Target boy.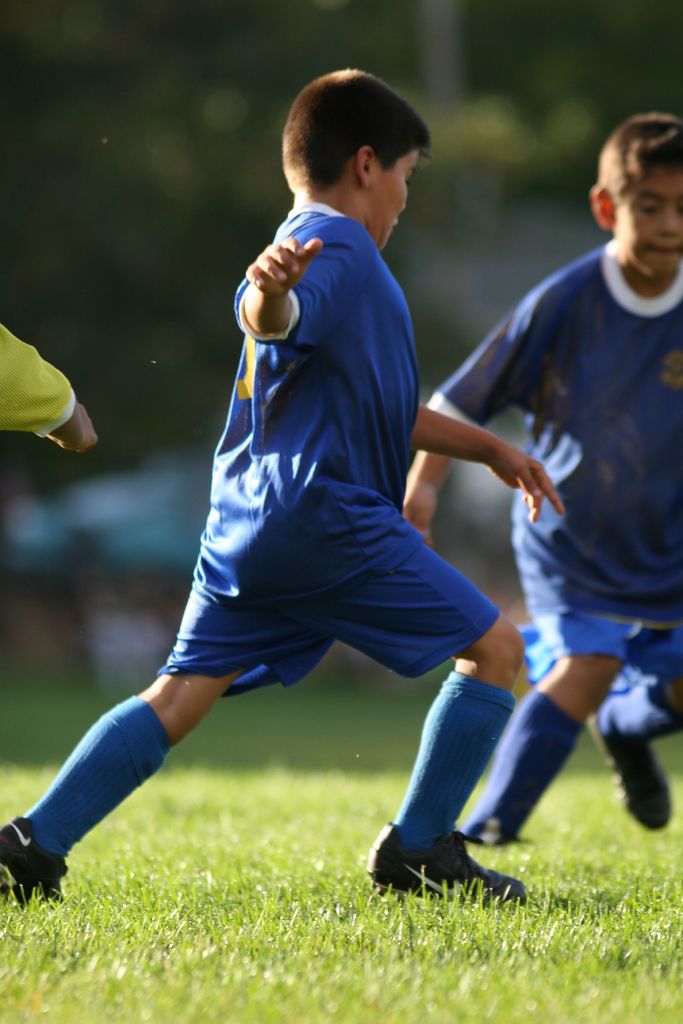
Target region: 432/100/682/850.
